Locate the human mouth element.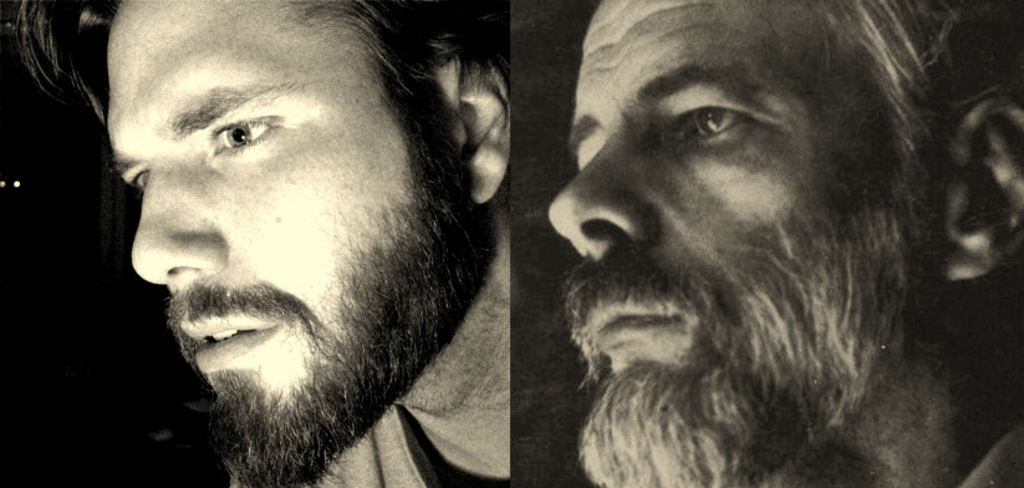
Element bbox: [567,289,682,355].
